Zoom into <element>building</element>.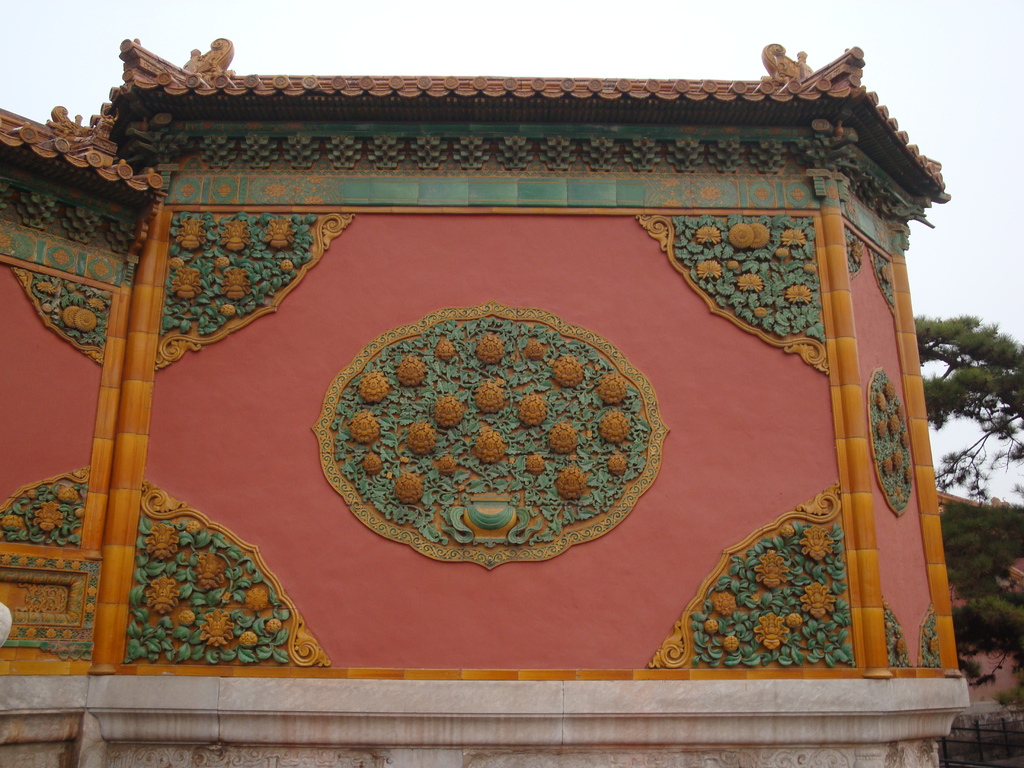
Zoom target: (left=0, top=48, right=952, bottom=767).
